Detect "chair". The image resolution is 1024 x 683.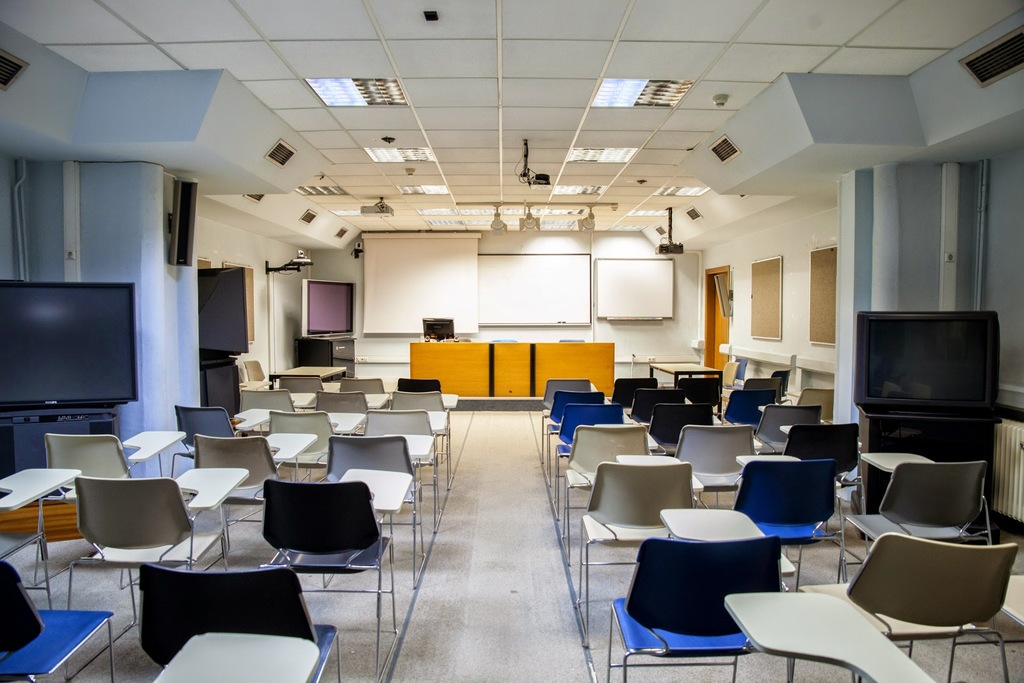
<bbox>271, 406, 362, 486</bbox>.
